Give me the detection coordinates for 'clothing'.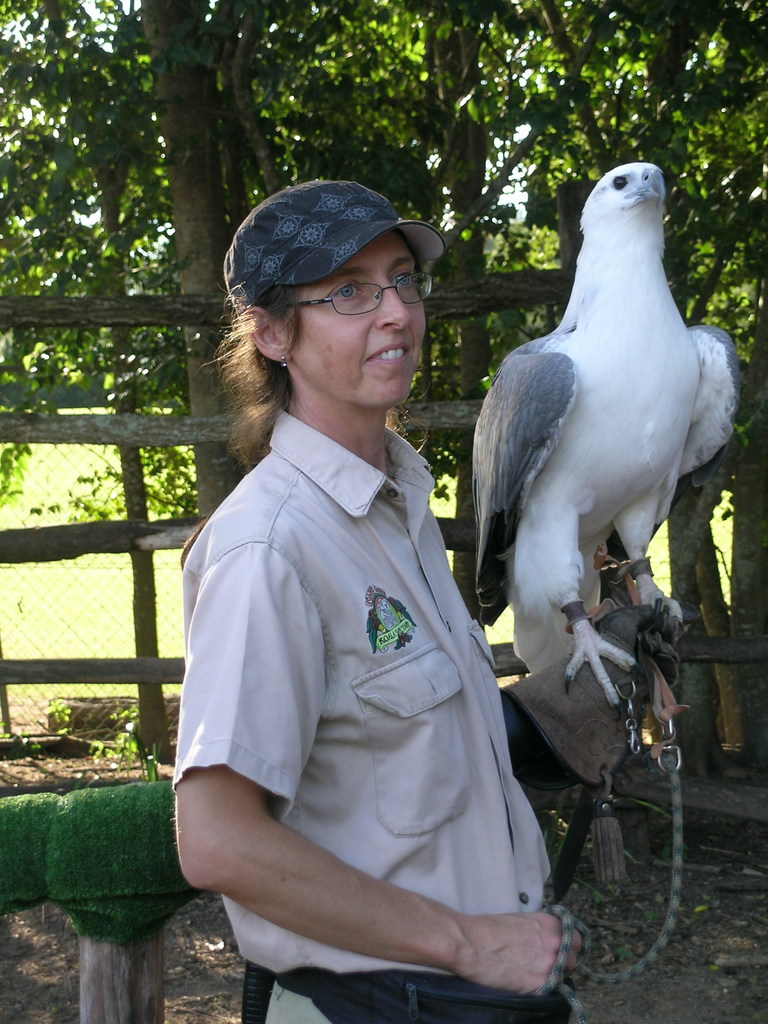
bbox(183, 358, 575, 986).
